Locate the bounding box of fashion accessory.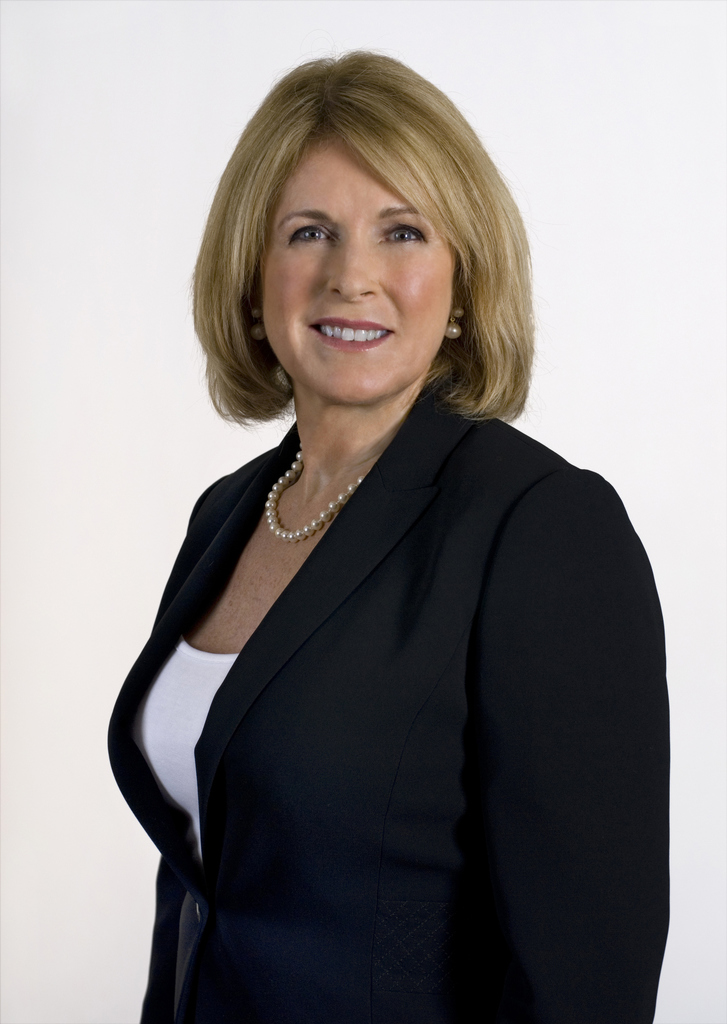
Bounding box: <region>443, 304, 470, 342</region>.
